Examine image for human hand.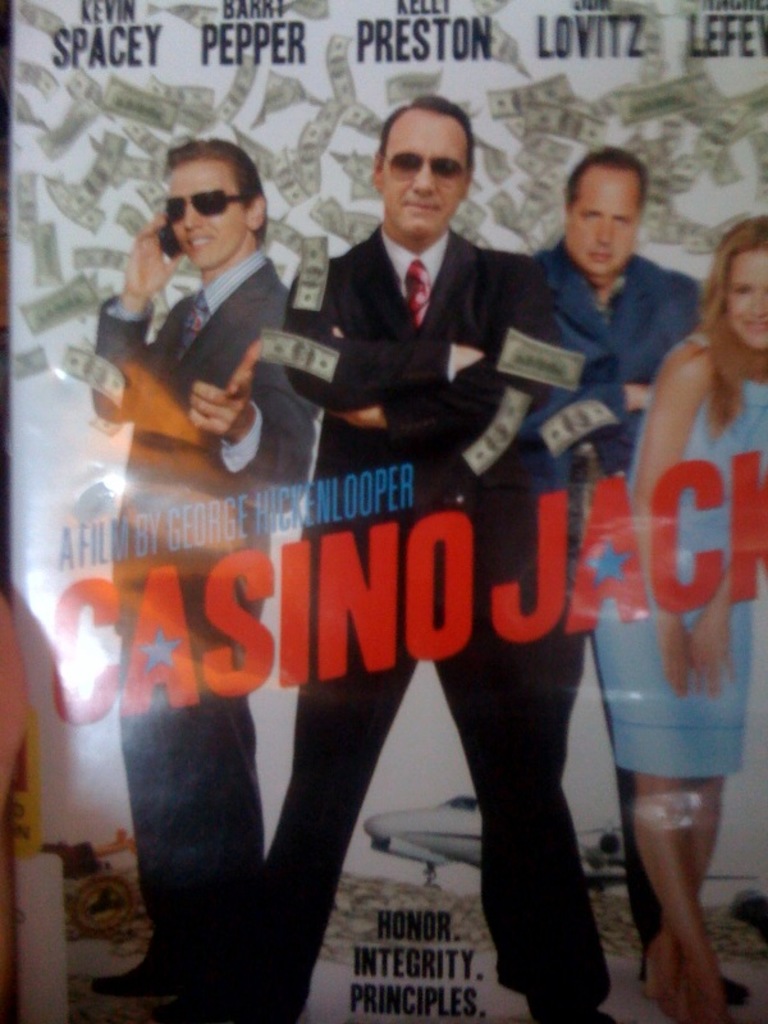
Examination result: [687, 614, 740, 707].
